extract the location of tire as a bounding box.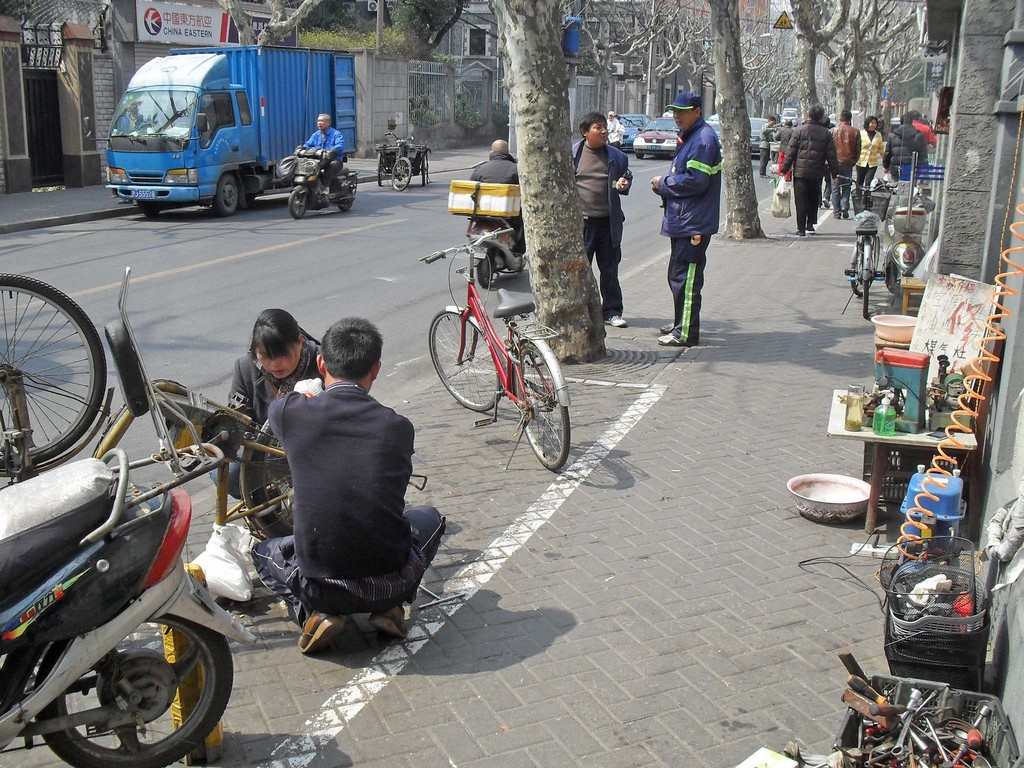
[x1=376, y1=155, x2=386, y2=189].
